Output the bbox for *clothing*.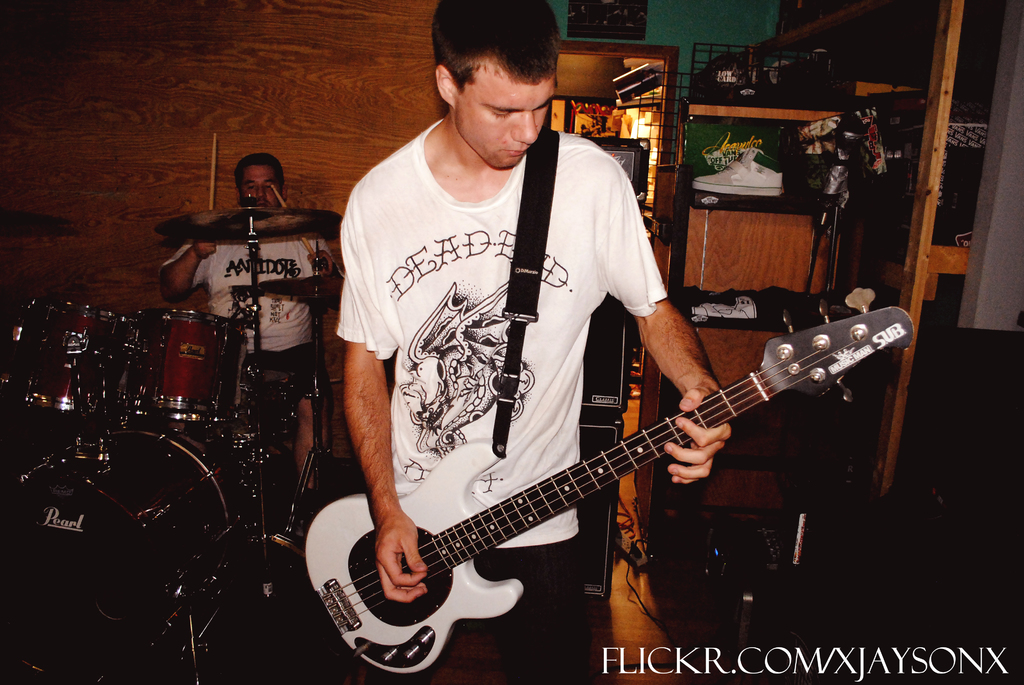
(159,240,345,434).
